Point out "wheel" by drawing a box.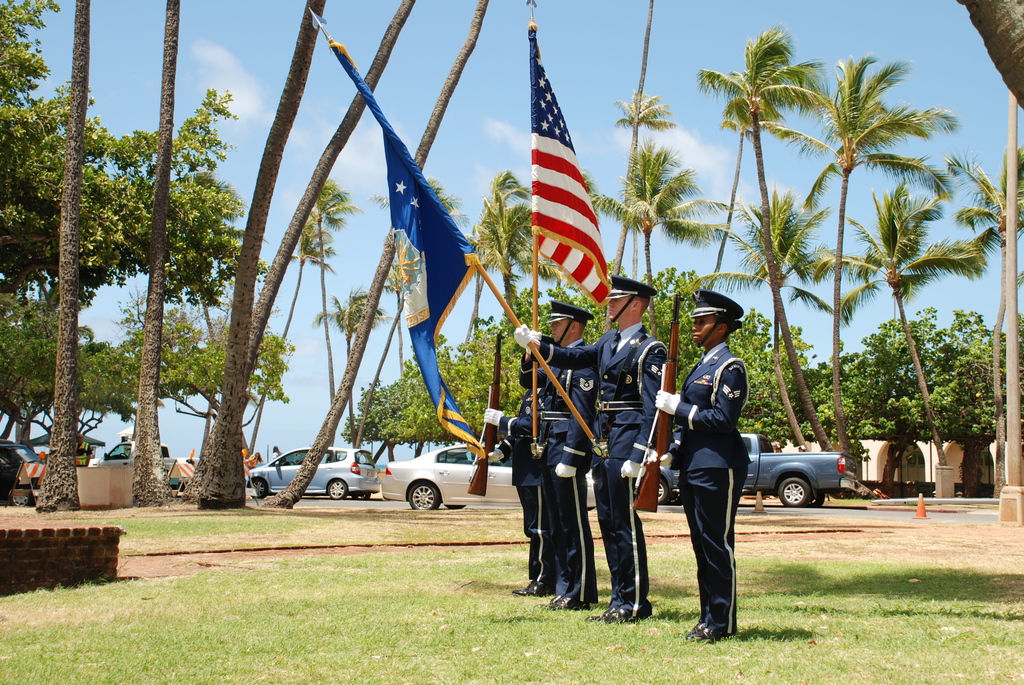
(778, 475, 814, 512).
